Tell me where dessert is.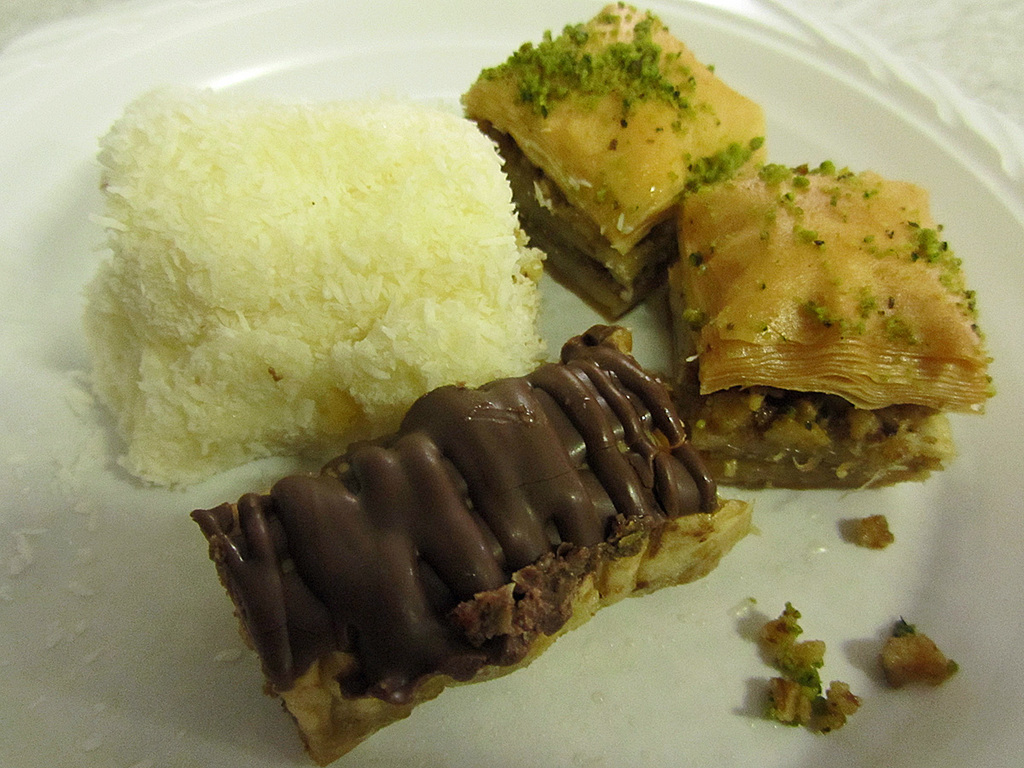
dessert is at (196, 323, 753, 766).
